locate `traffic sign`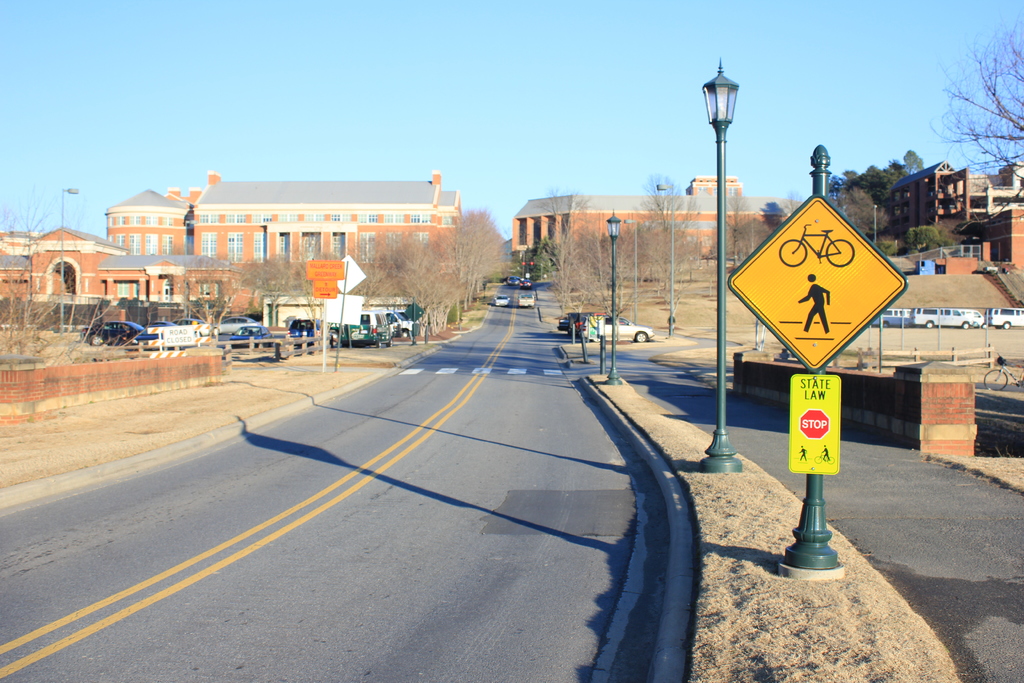
788, 378, 843, 475
